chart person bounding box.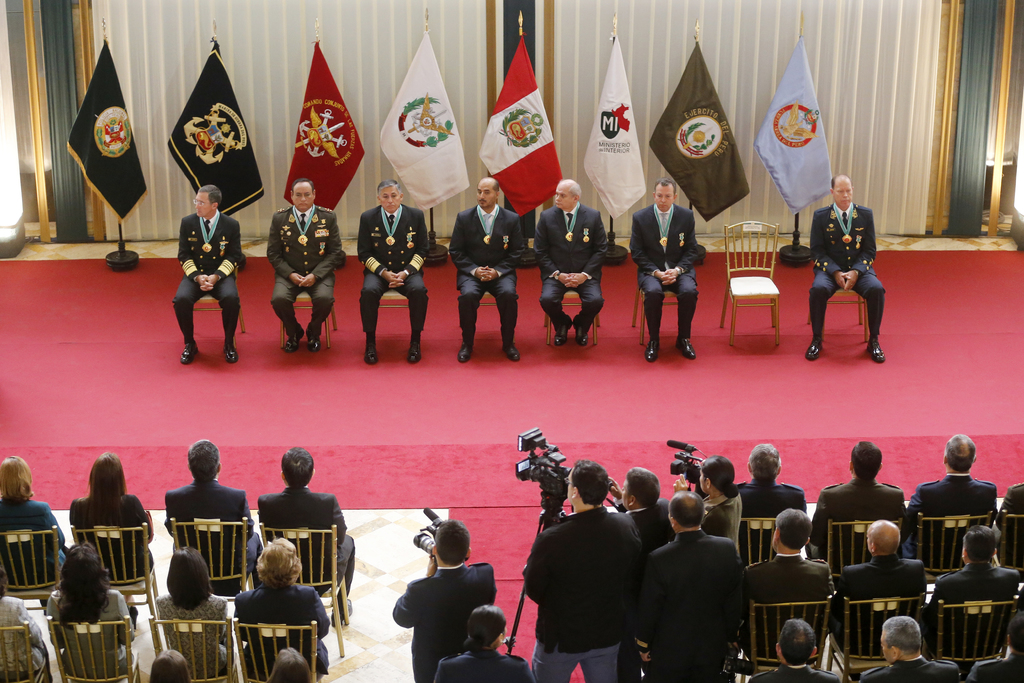
Charted: (607,467,675,567).
